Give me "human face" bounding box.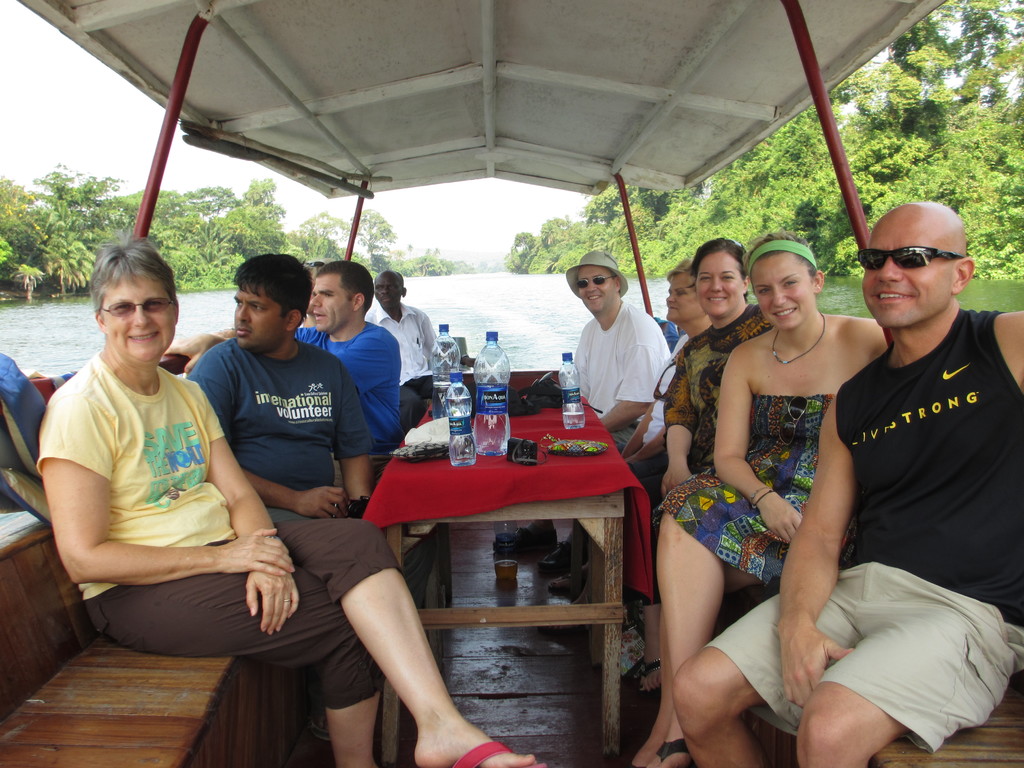
[left=662, top=273, right=701, bottom=320].
